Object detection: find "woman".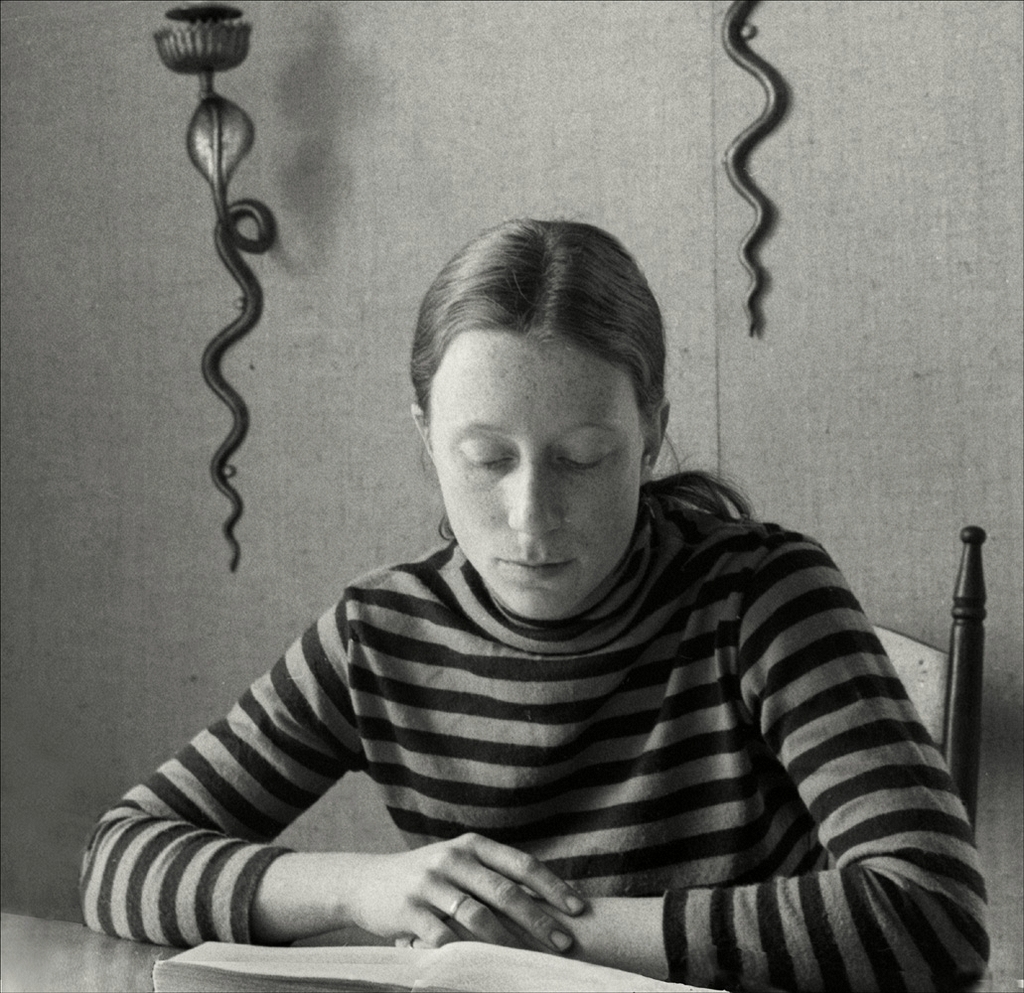
crop(146, 147, 928, 981).
